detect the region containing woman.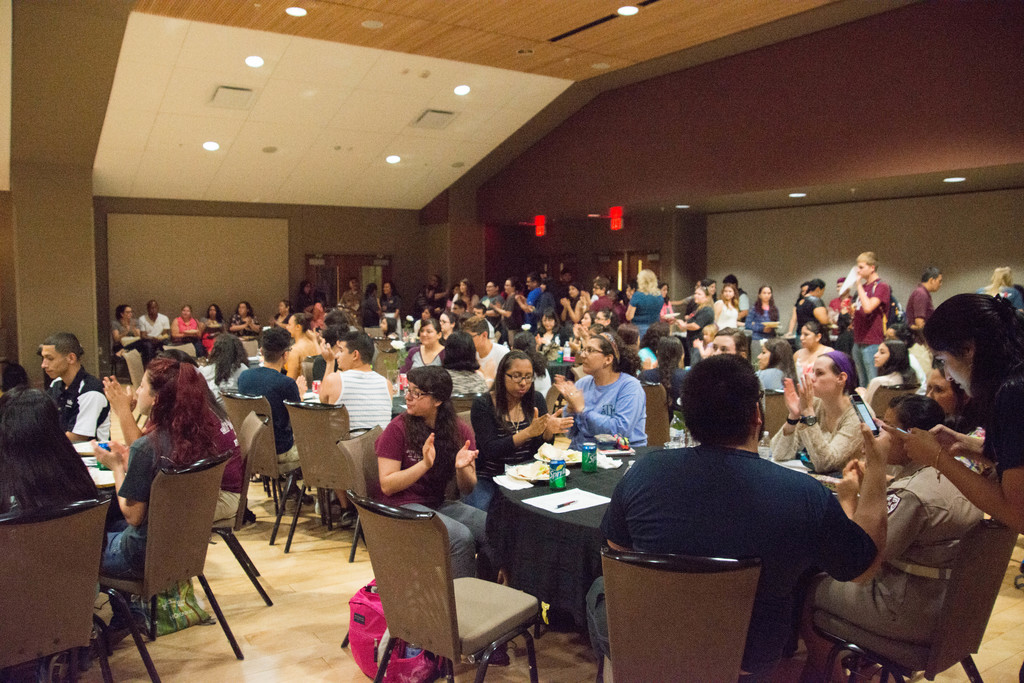
bbox=(374, 370, 511, 664).
